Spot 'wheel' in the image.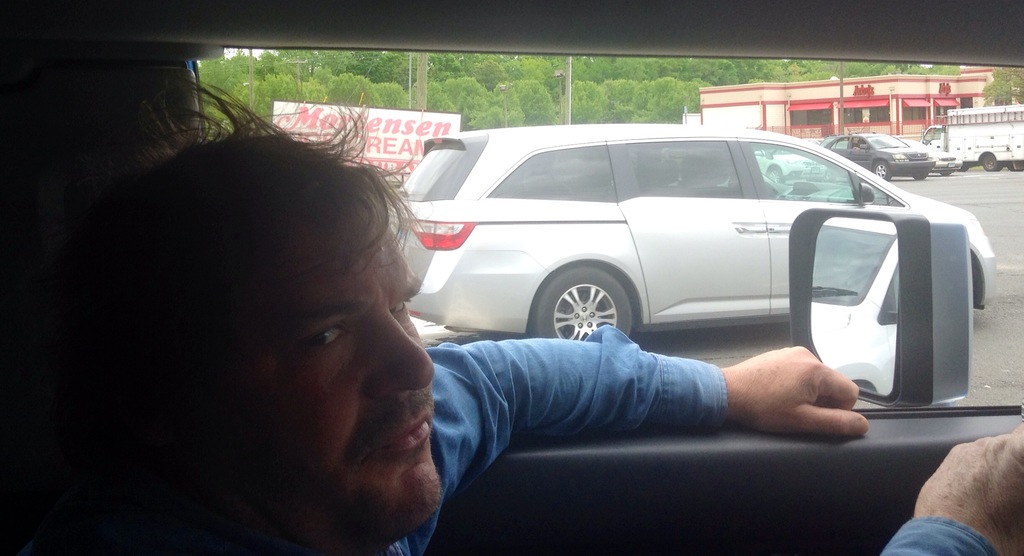
'wheel' found at <region>981, 156, 997, 167</region>.
